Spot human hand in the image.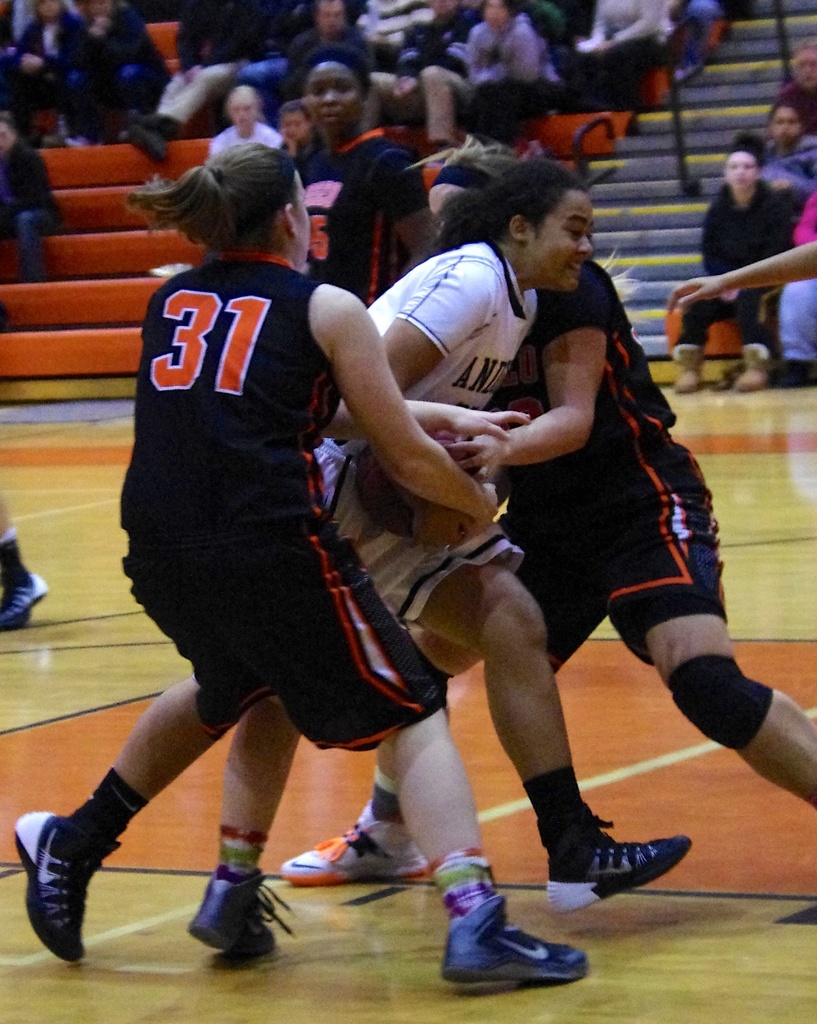
human hand found at bbox=[440, 431, 505, 489].
